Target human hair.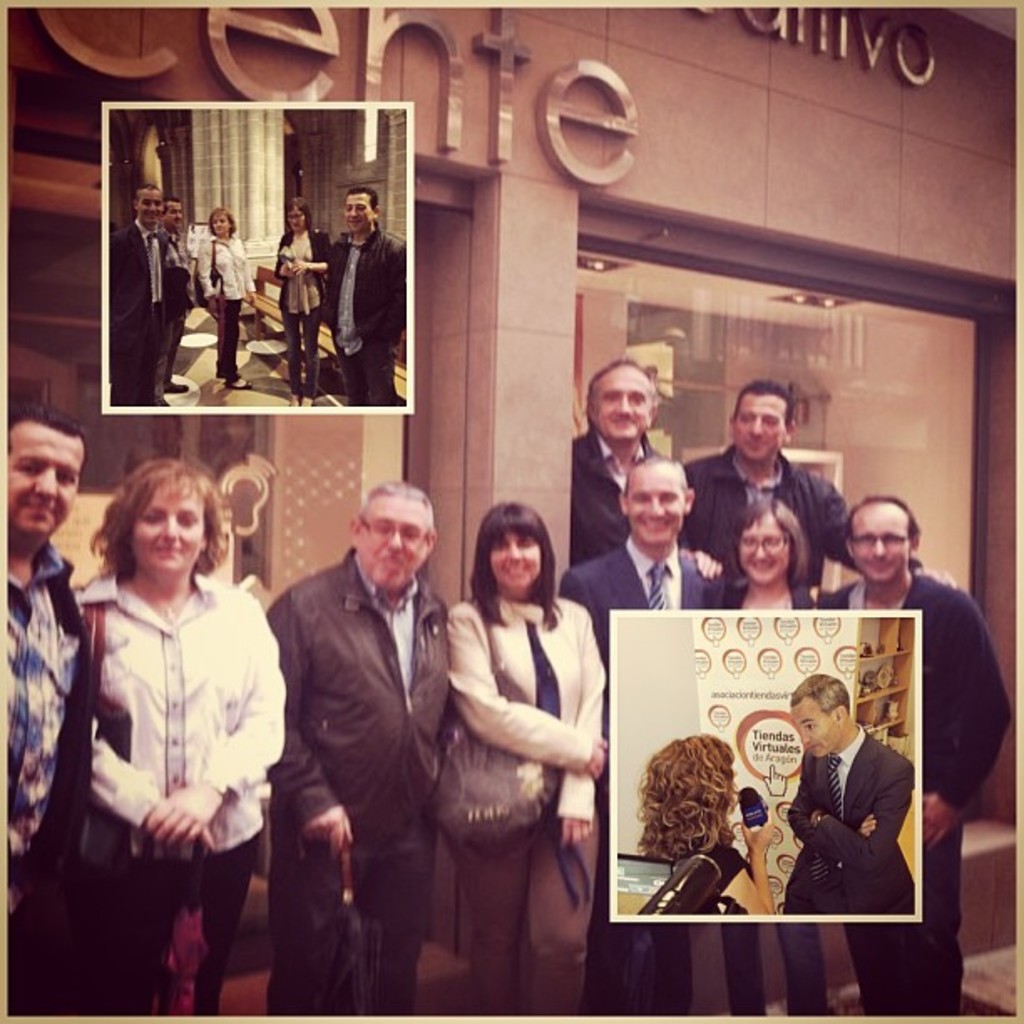
Target region: 136,181,164,201.
